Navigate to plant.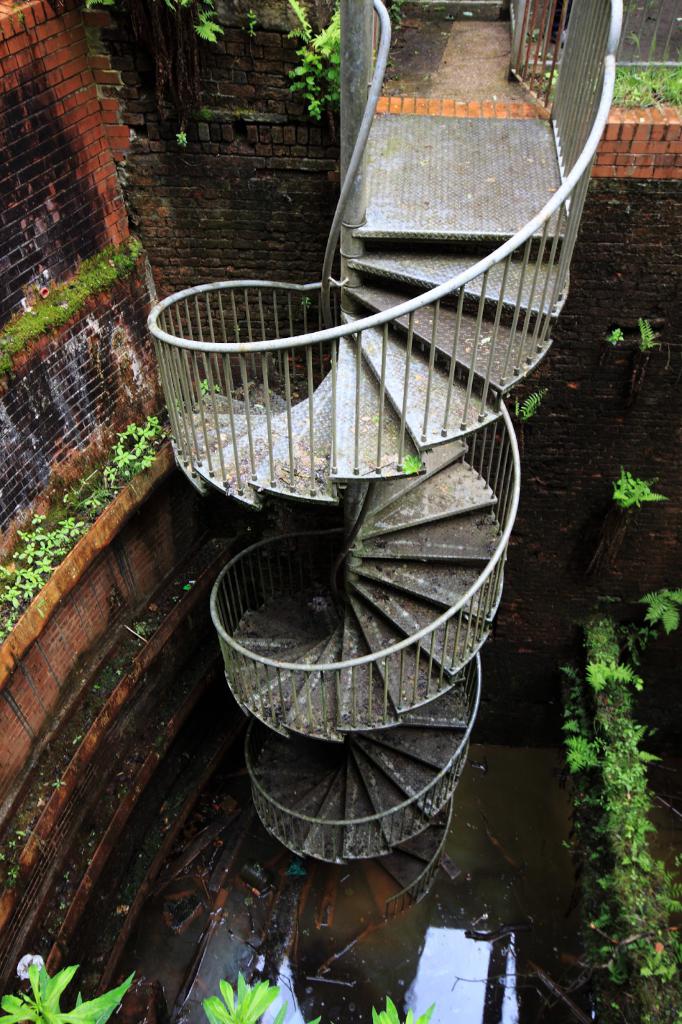
Navigation target: [left=230, top=320, right=242, bottom=336].
